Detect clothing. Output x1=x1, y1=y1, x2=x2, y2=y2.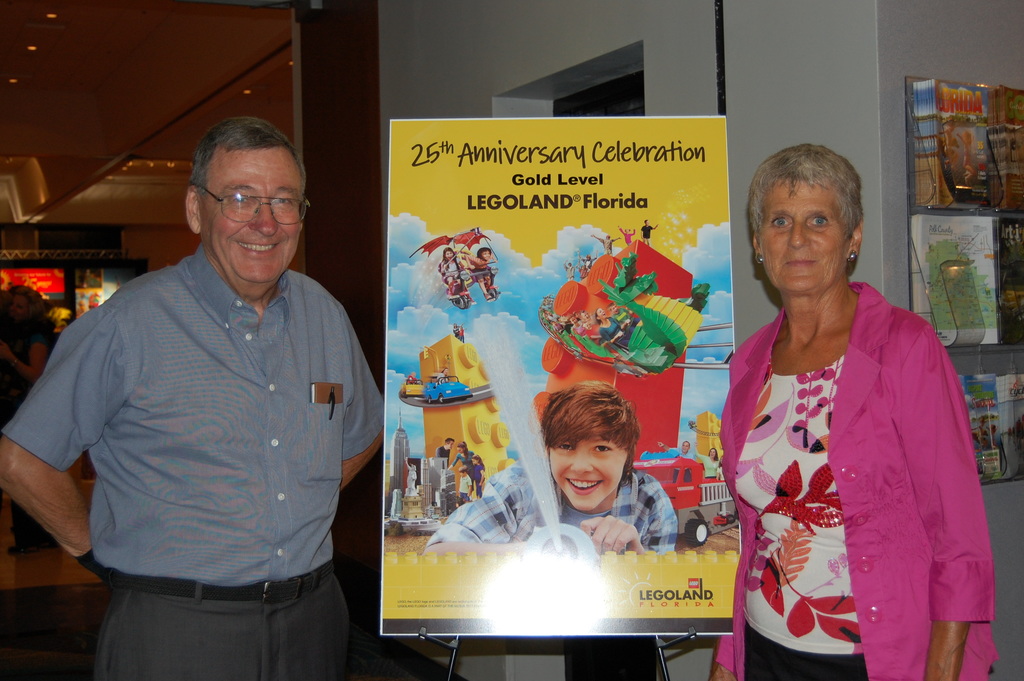
x1=727, y1=289, x2=957, y2=673.
